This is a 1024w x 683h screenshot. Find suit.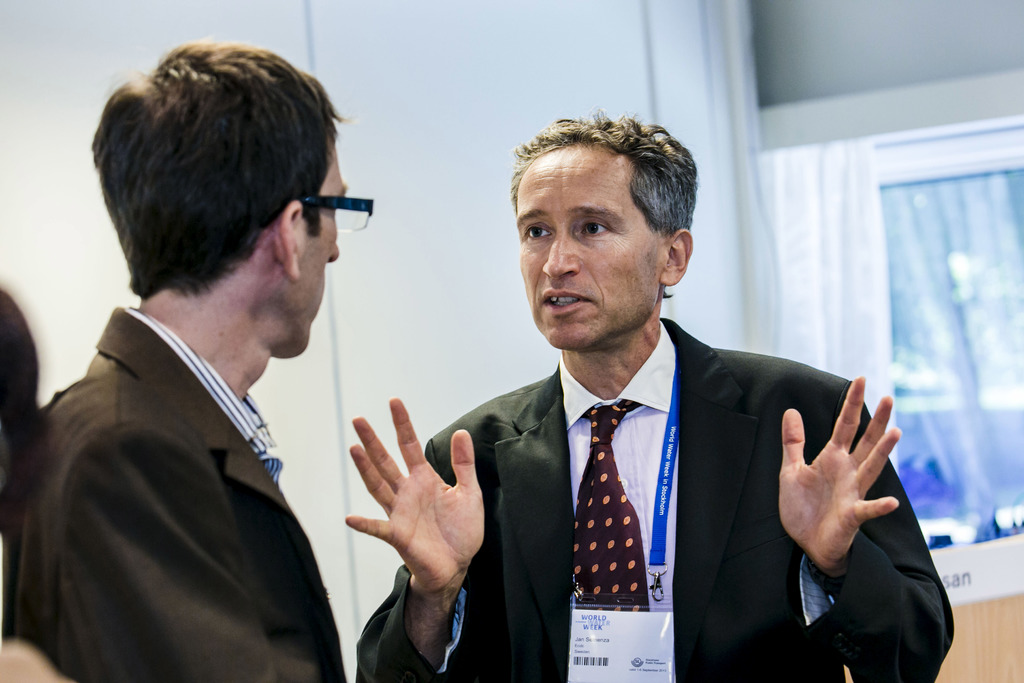
Bounding box: (0,305,346,682).
